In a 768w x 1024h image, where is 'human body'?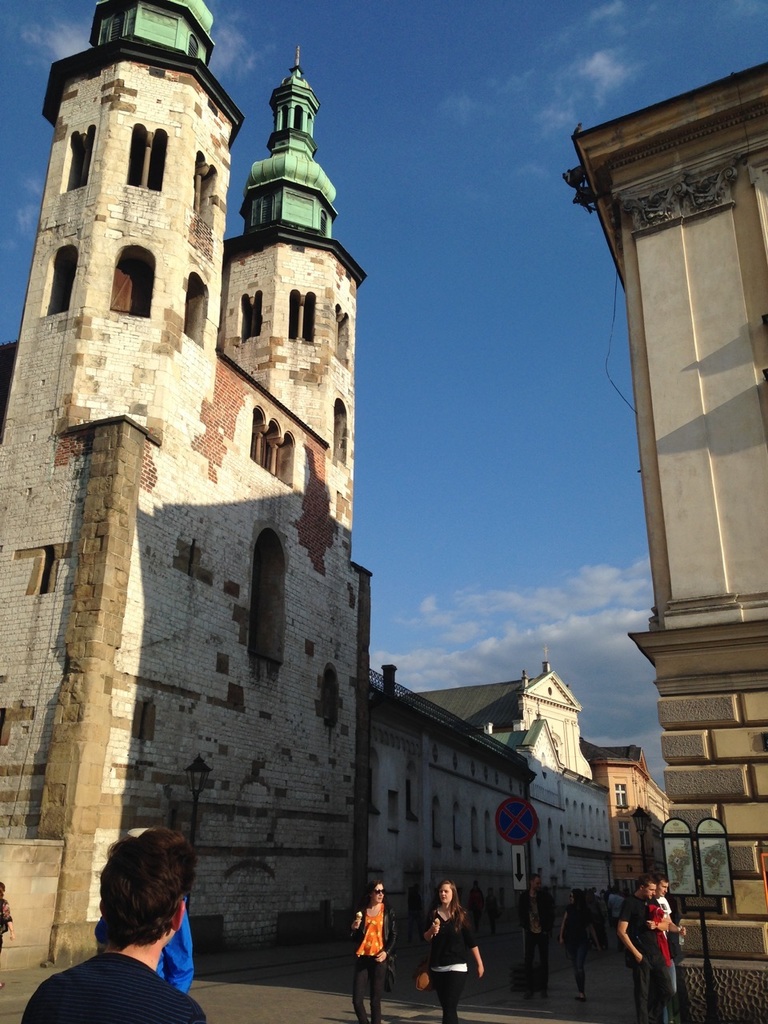
<bbox>486, 894, 500, 933</bbox>.
